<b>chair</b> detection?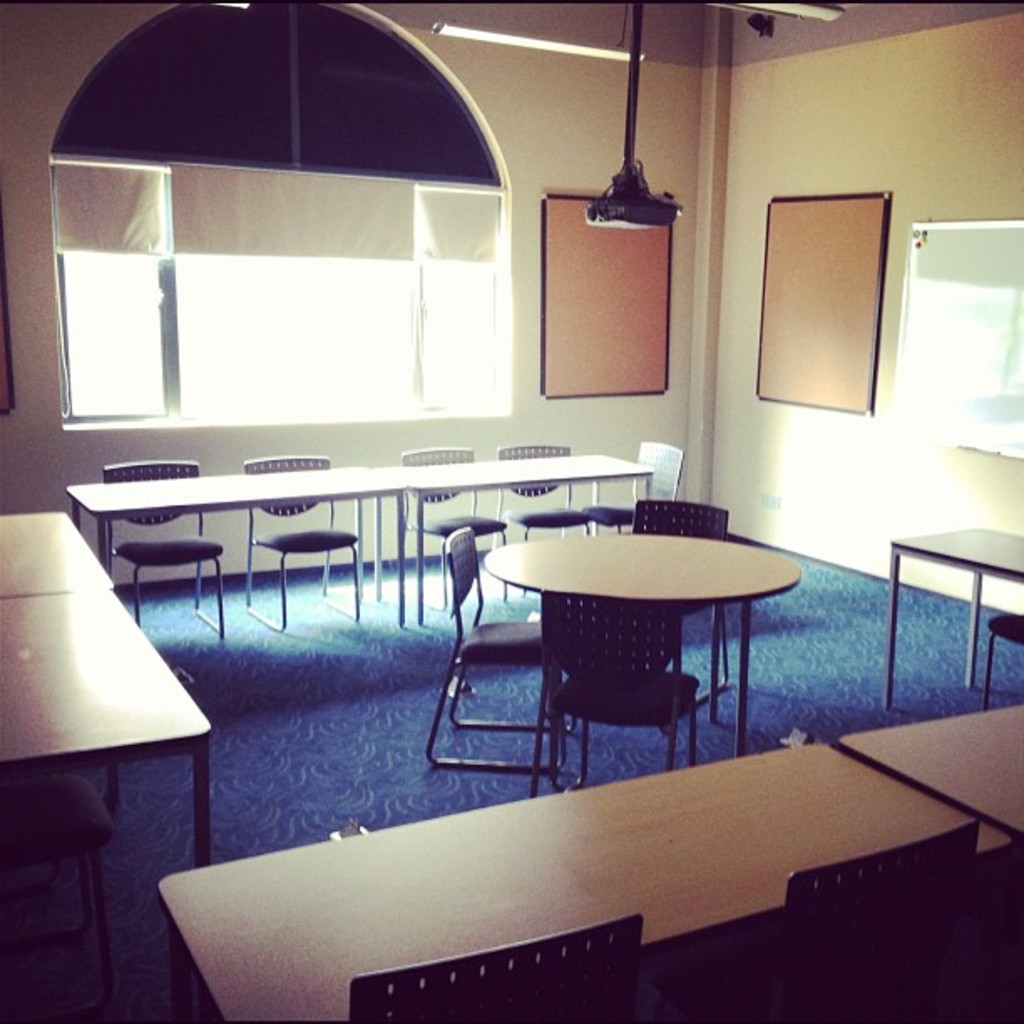
<bbox>407, 428, 519, 617</bbox>
